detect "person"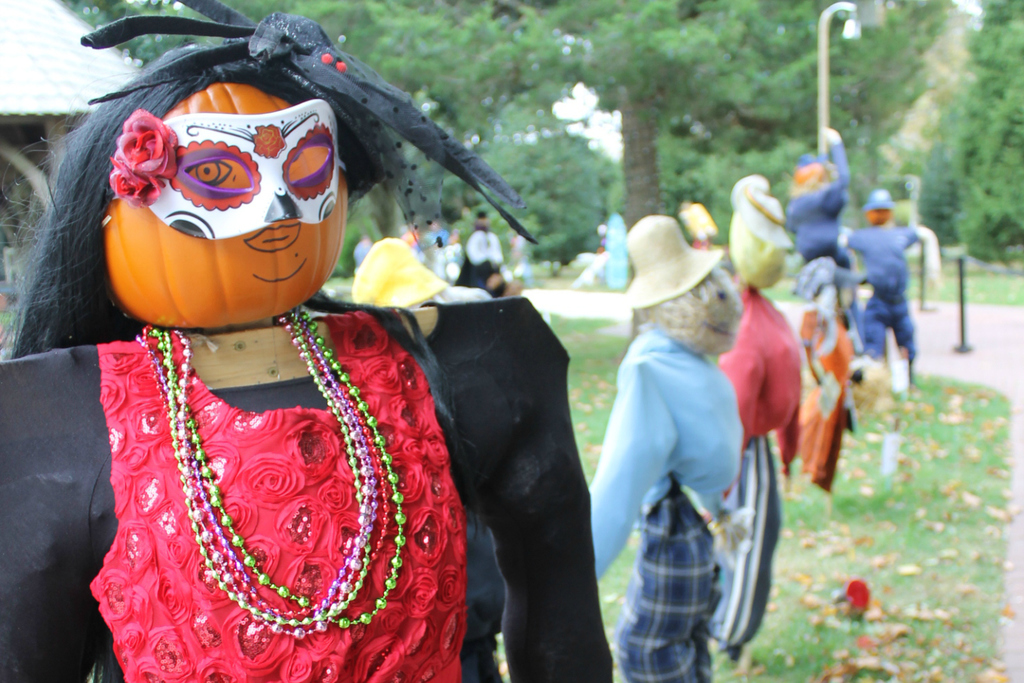
(left=0, top=0, right=614, bottom=682)
